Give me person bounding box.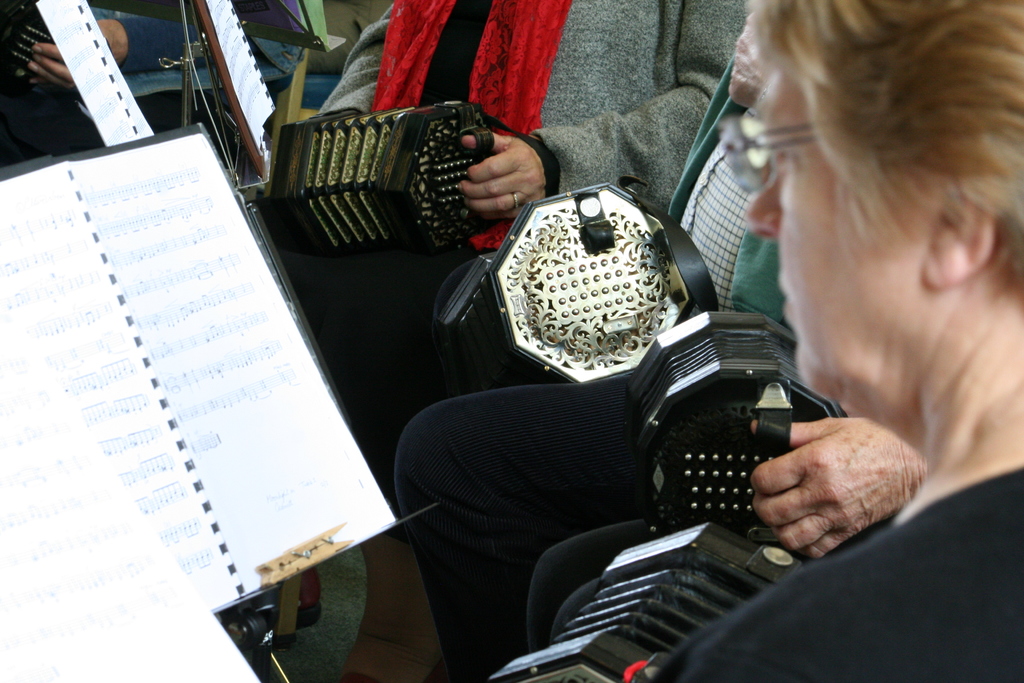
bbox=[0, 0, 310, 180].
